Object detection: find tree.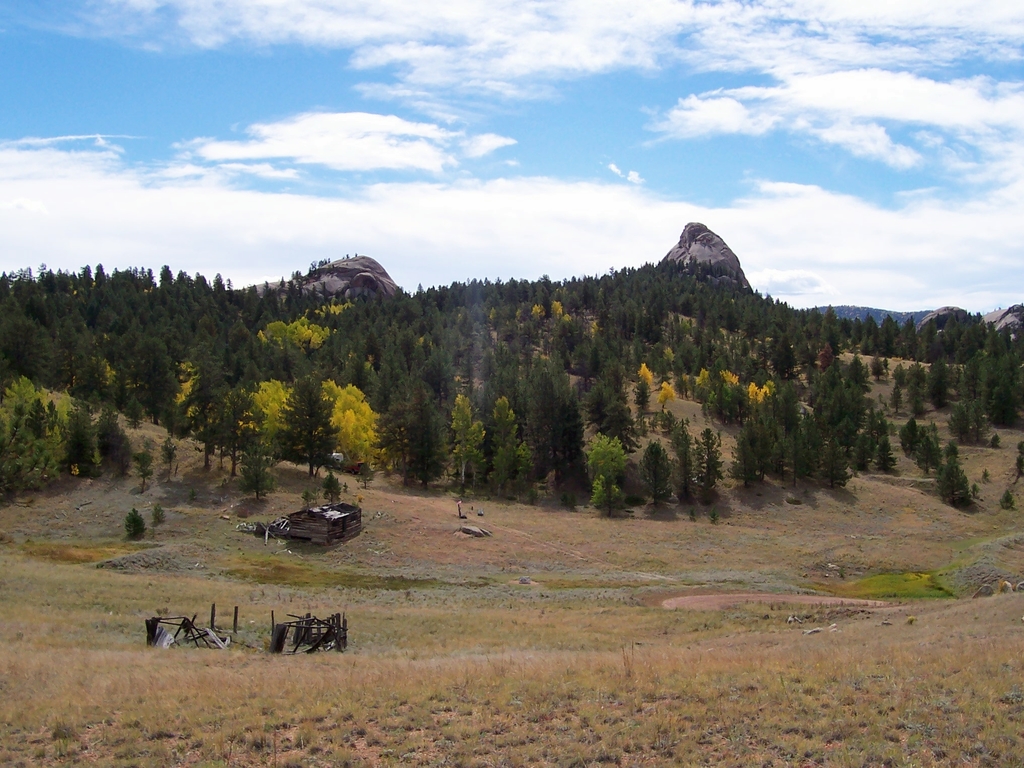
(701, 373, 740, 421).
